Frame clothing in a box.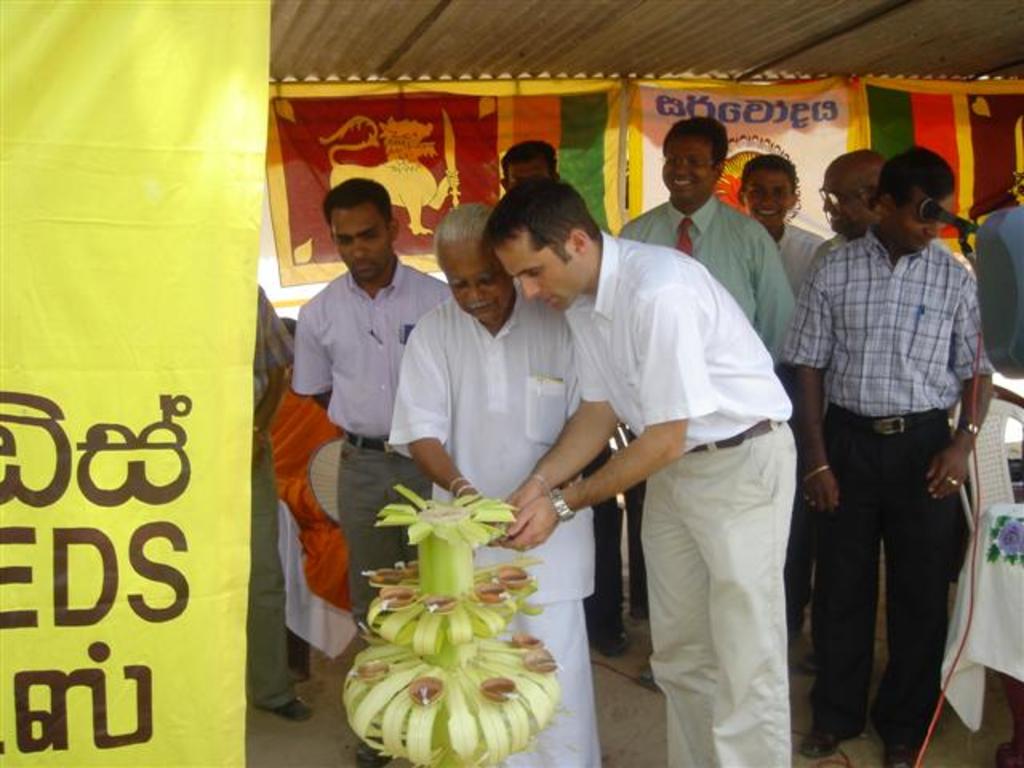
[773,227,814,290].
